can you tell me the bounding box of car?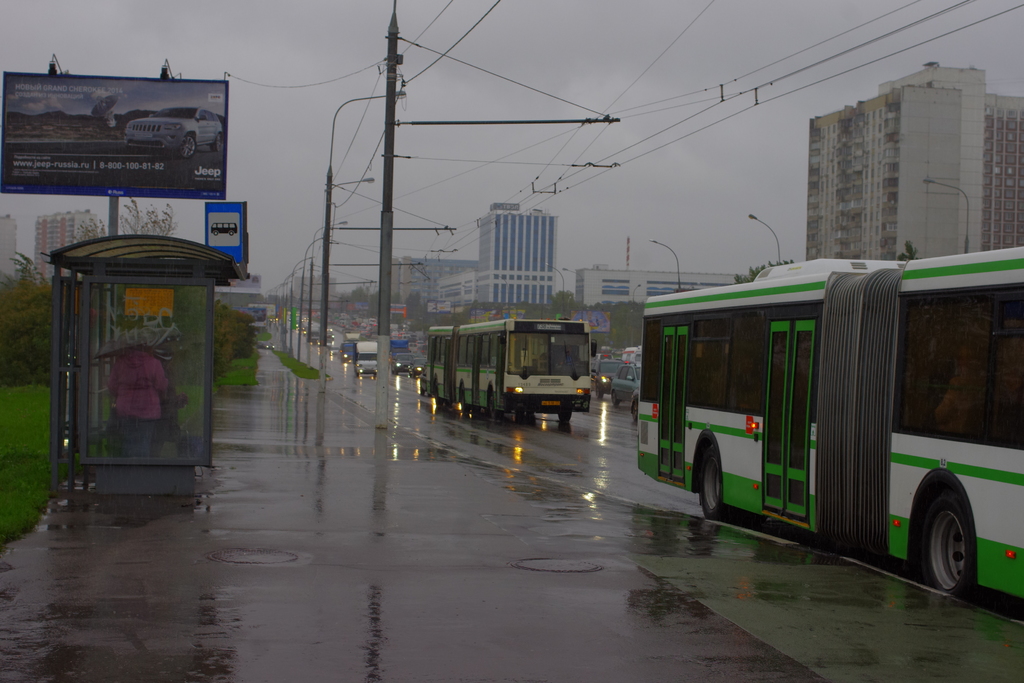
[596,360,625,398].
